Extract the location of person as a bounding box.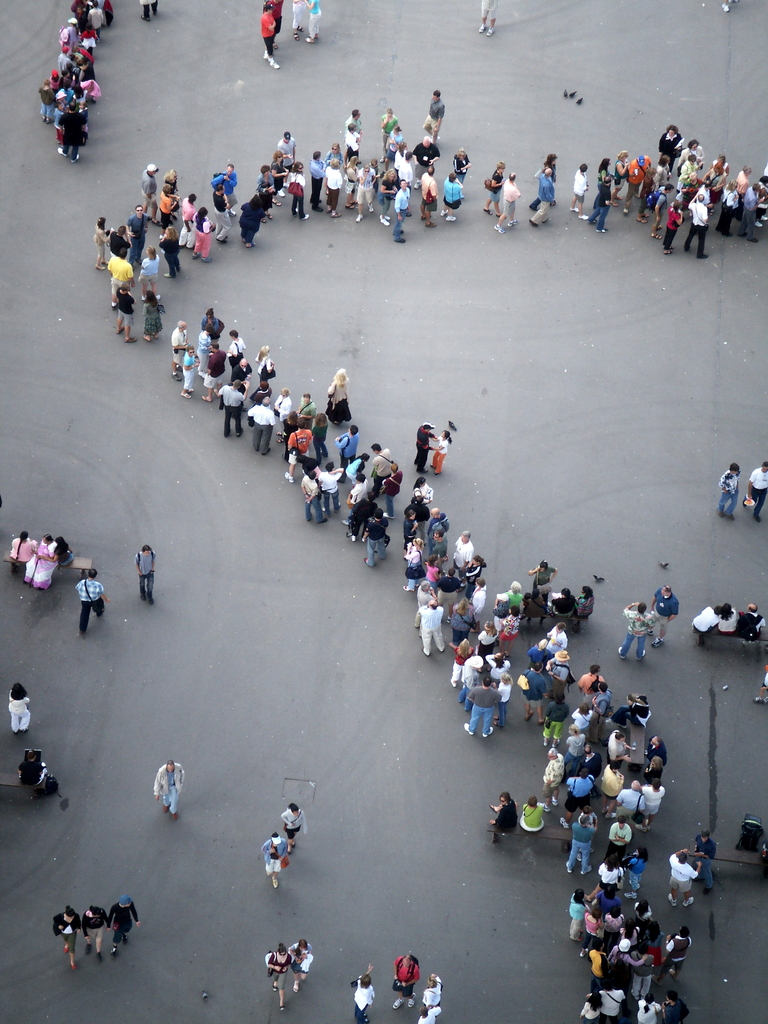
bbox=(4, 684, 31, 734).
